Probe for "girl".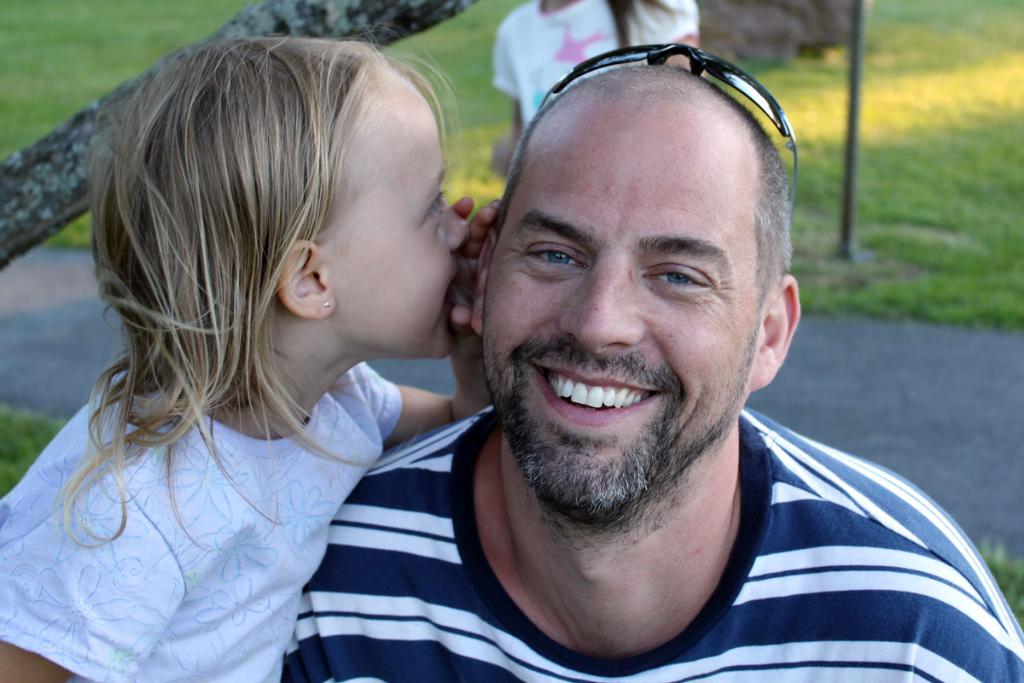
Probe result: box=[0, 27, 505, 682].
